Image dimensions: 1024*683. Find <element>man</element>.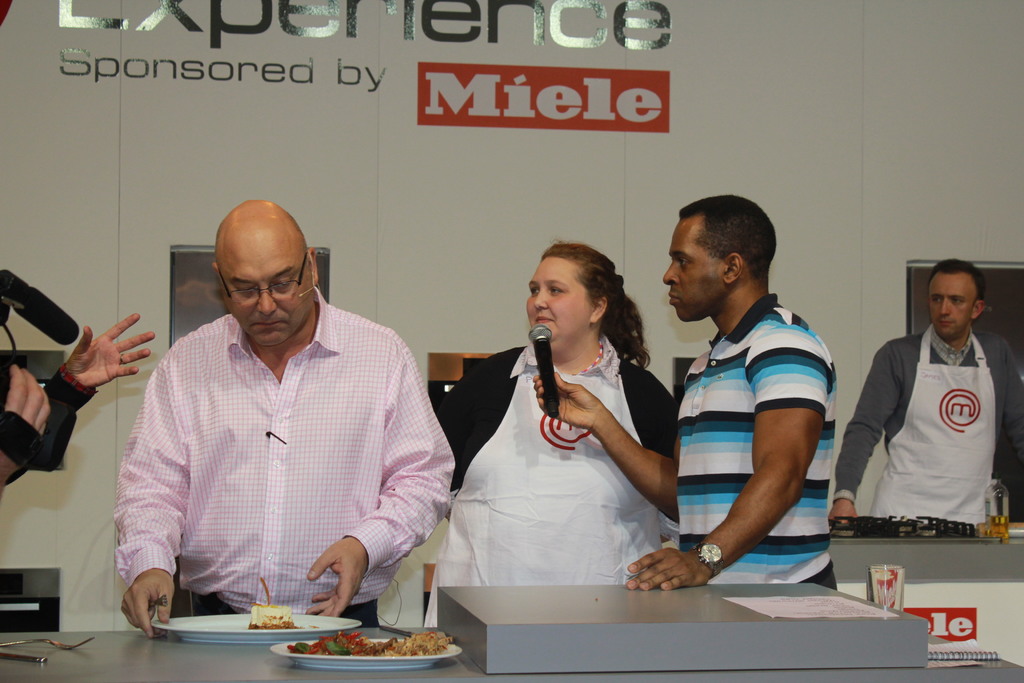
BBox(0, 315, 155, 502).
